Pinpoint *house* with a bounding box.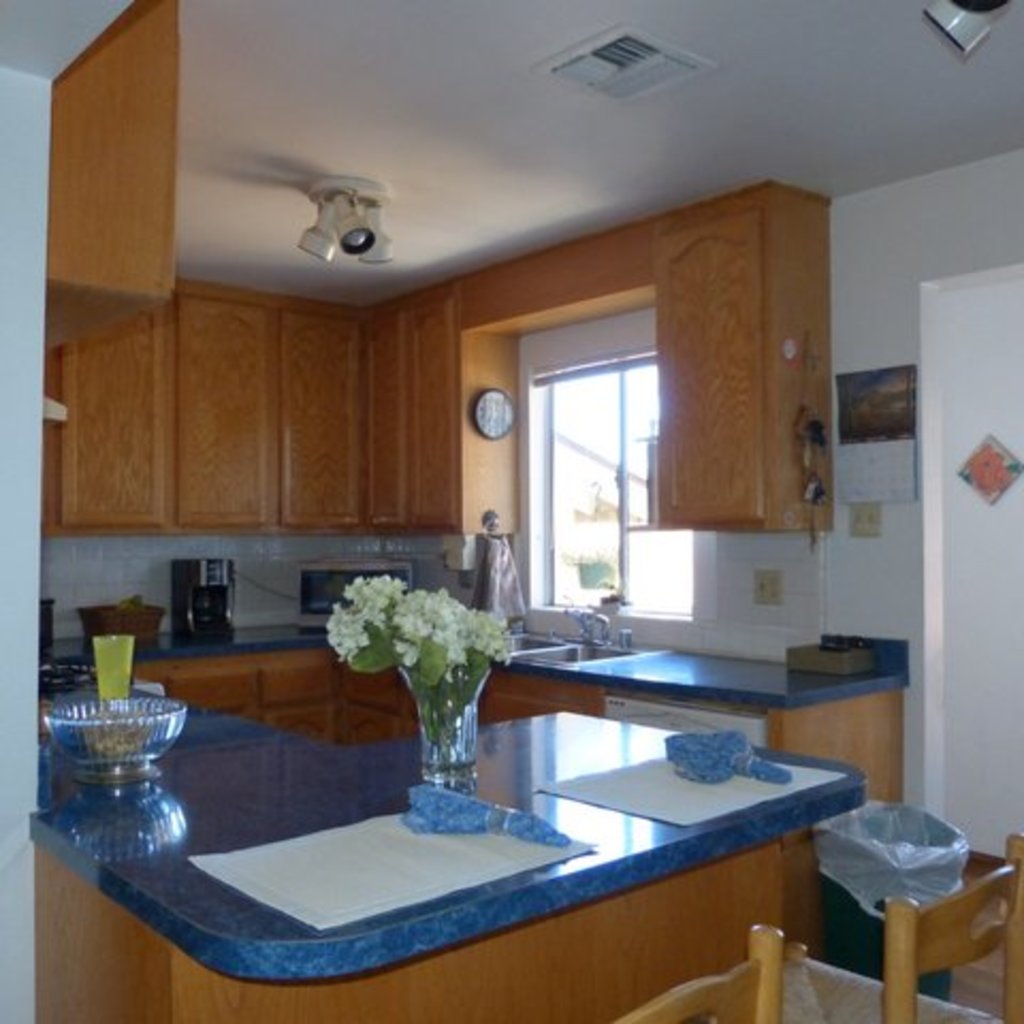
Rect(0, 0, 1022, 1022).
